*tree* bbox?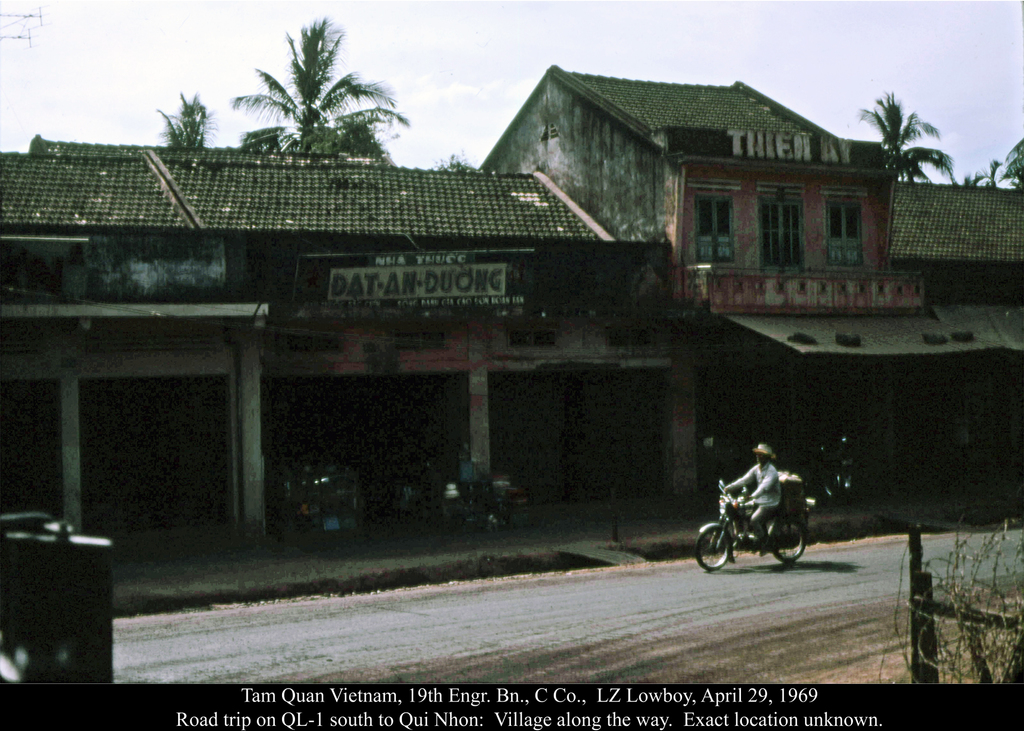
x1=975, y1=127, x2=1023, y2=200
